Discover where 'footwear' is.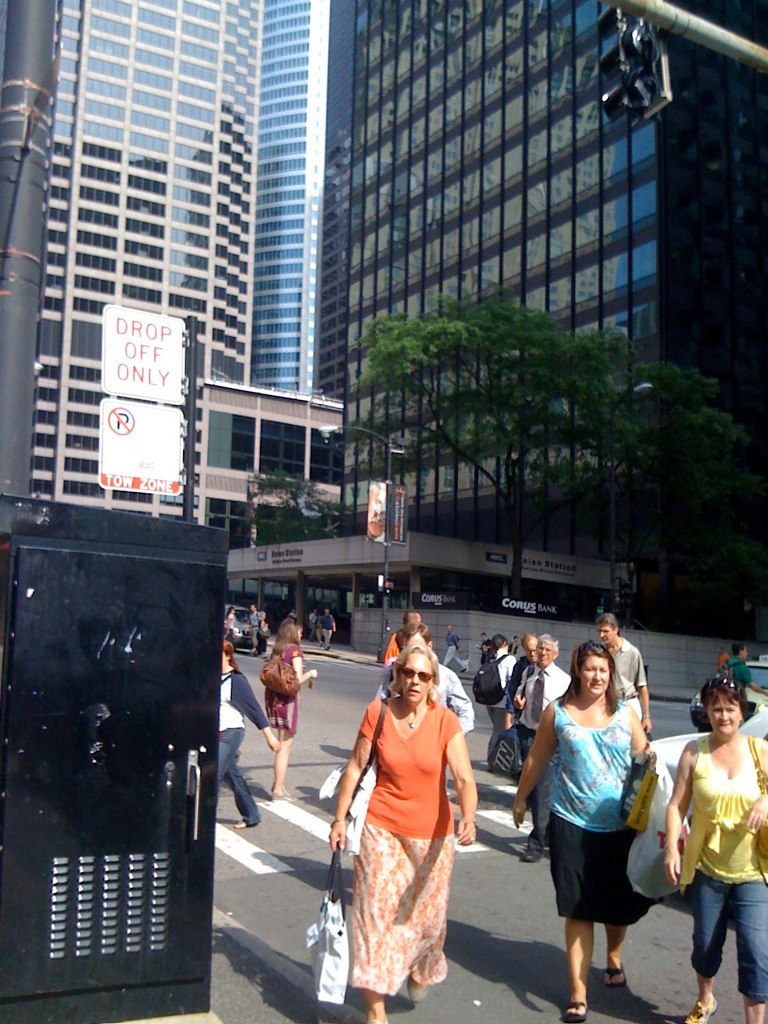
Discovered at box=[324, 643, 335, 654].
